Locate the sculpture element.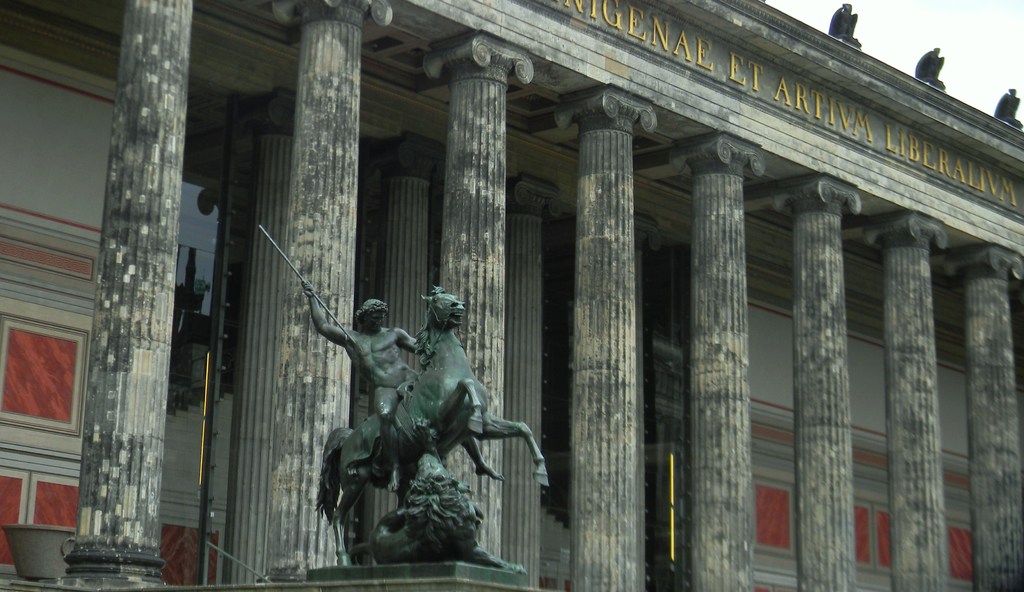
Element bbox: 332,452,488,563.
